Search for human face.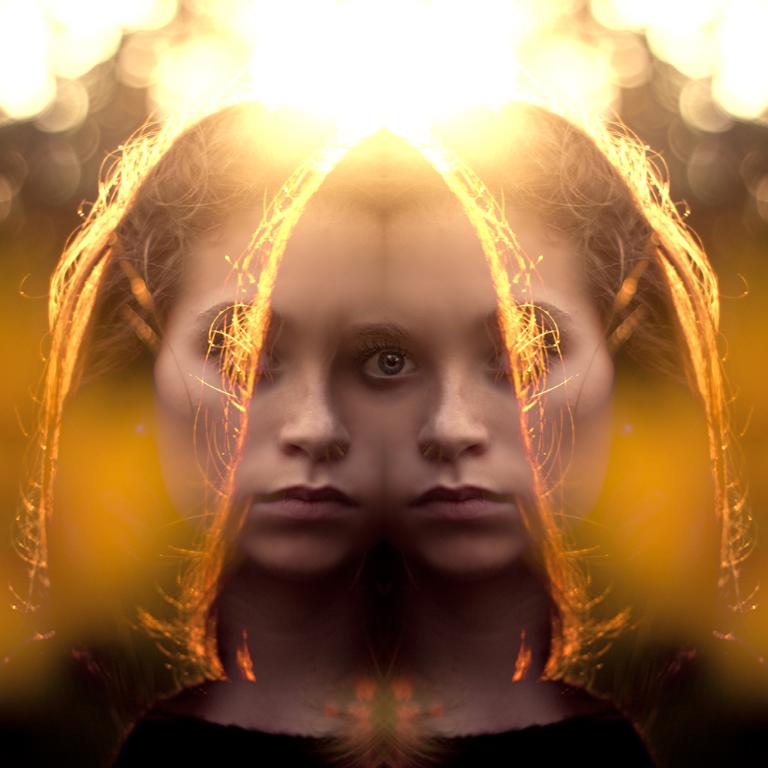
Found at bbox(364, 207, 608, 574).
